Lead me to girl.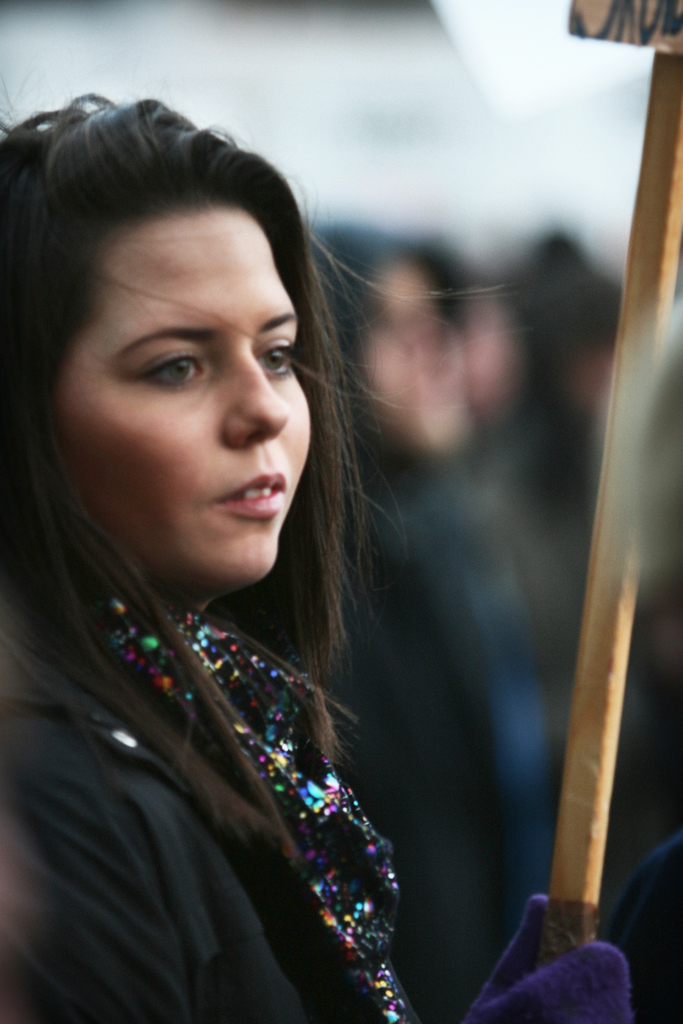
Lead to region(0, 86, 634, 1023).
